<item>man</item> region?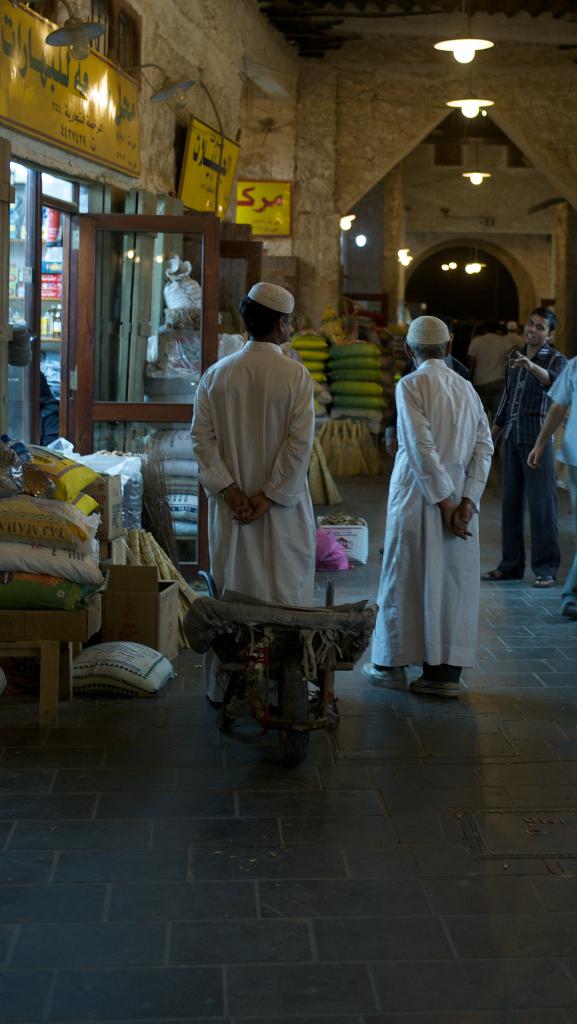
<bbox>524, 356, 576, 617</bbox>
